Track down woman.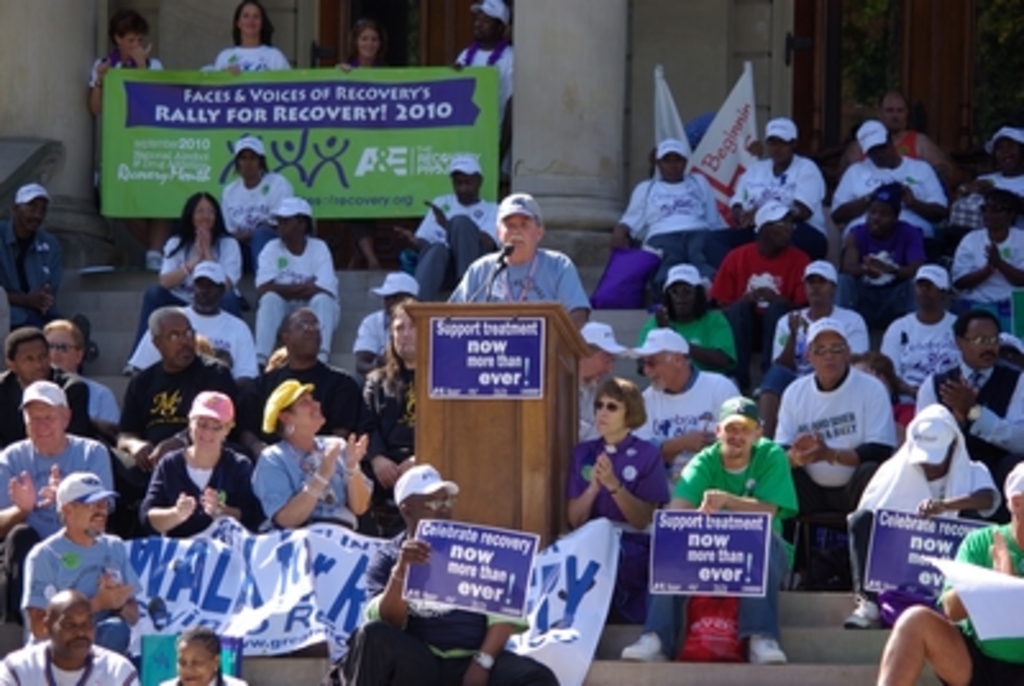
Tracked to crop(353, 297, 430, 448).
